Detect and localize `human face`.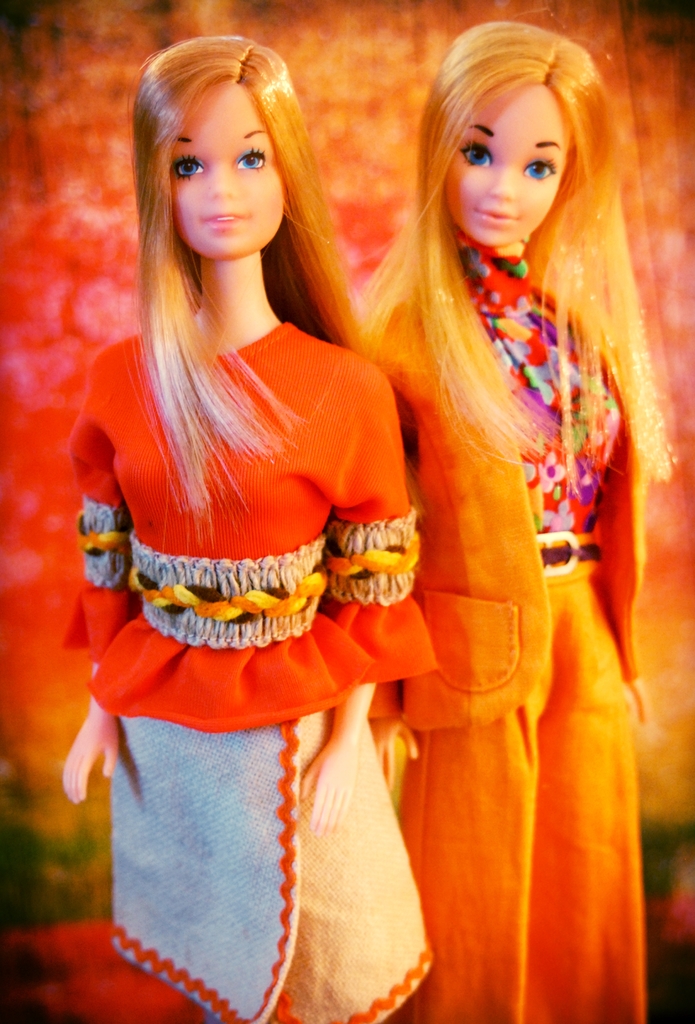
Localized at [175, 84, 285, 261].
